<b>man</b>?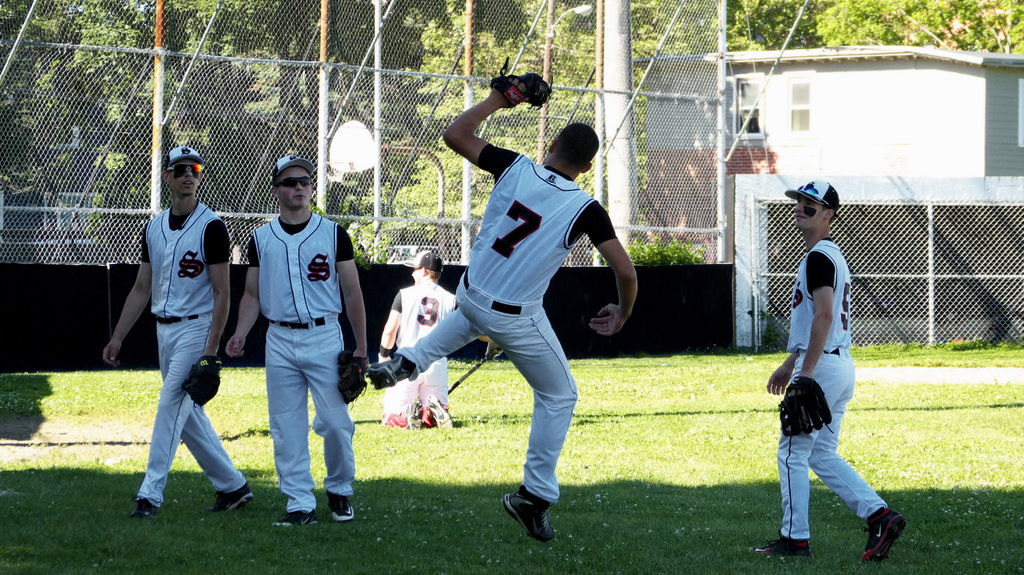
220 156 372 527
